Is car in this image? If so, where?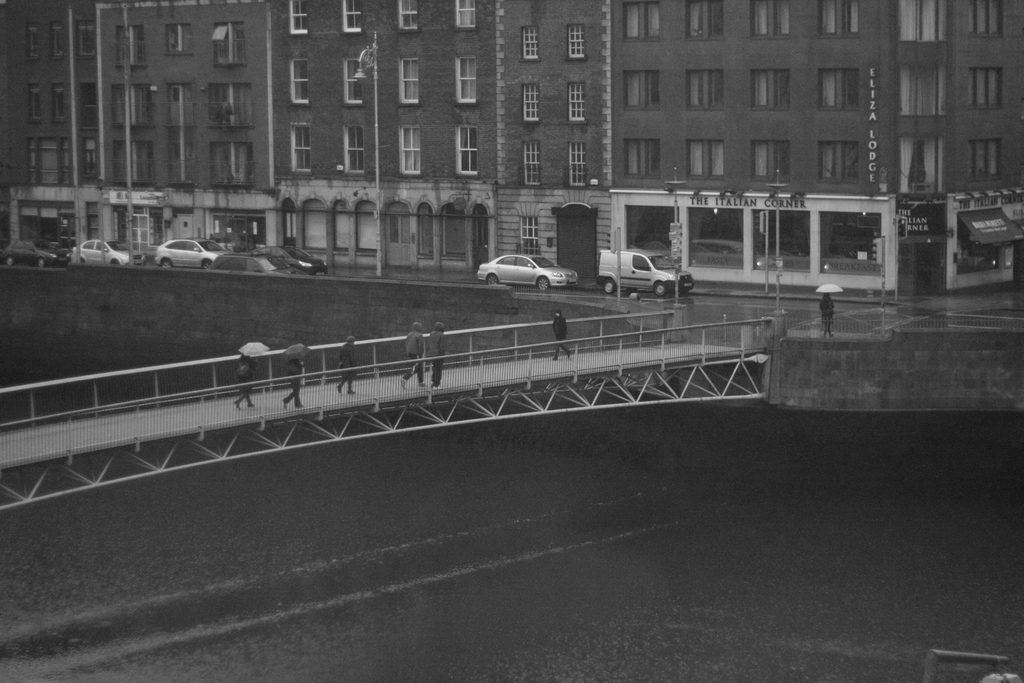
Yes, at bbox(477, 252, 577, 293).
